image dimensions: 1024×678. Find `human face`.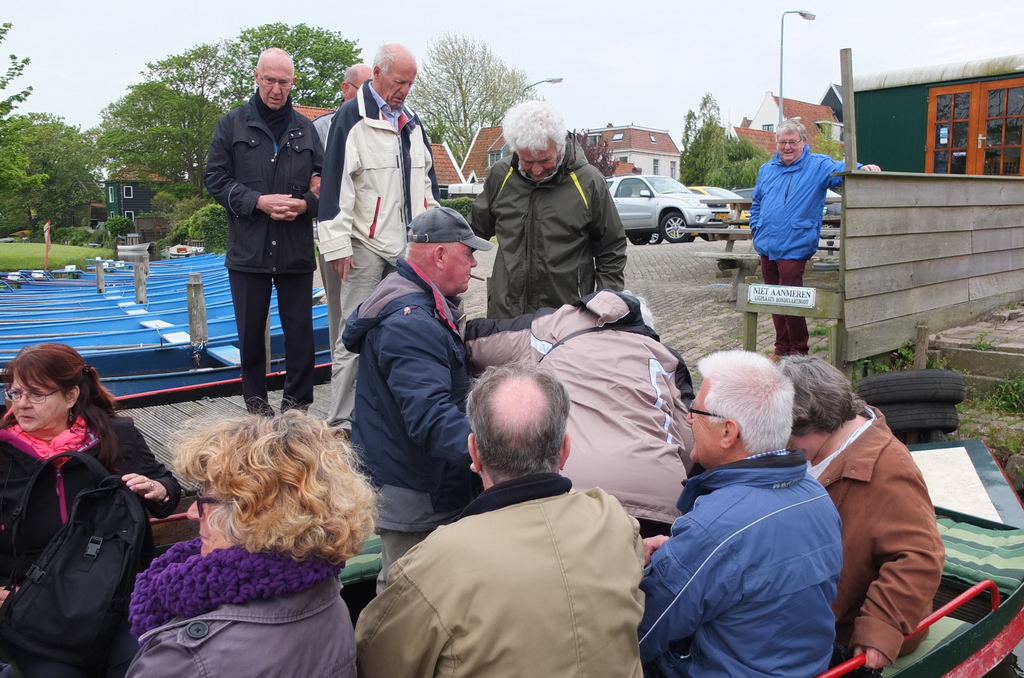
region(513, 137, 558, 183).
